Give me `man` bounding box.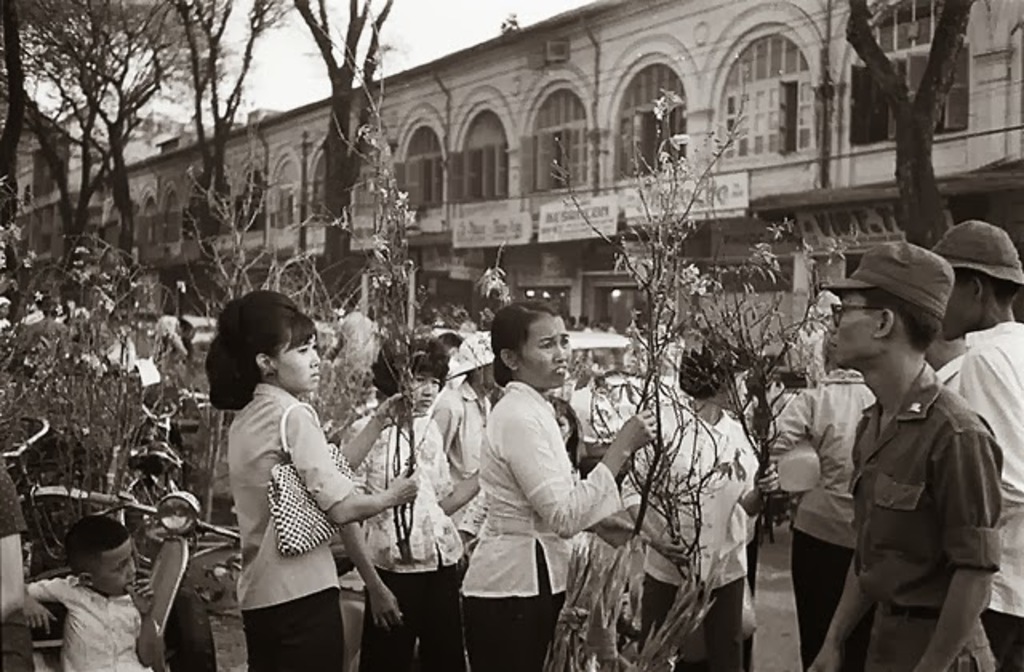
select_region(922, 218, 1022, 670).
